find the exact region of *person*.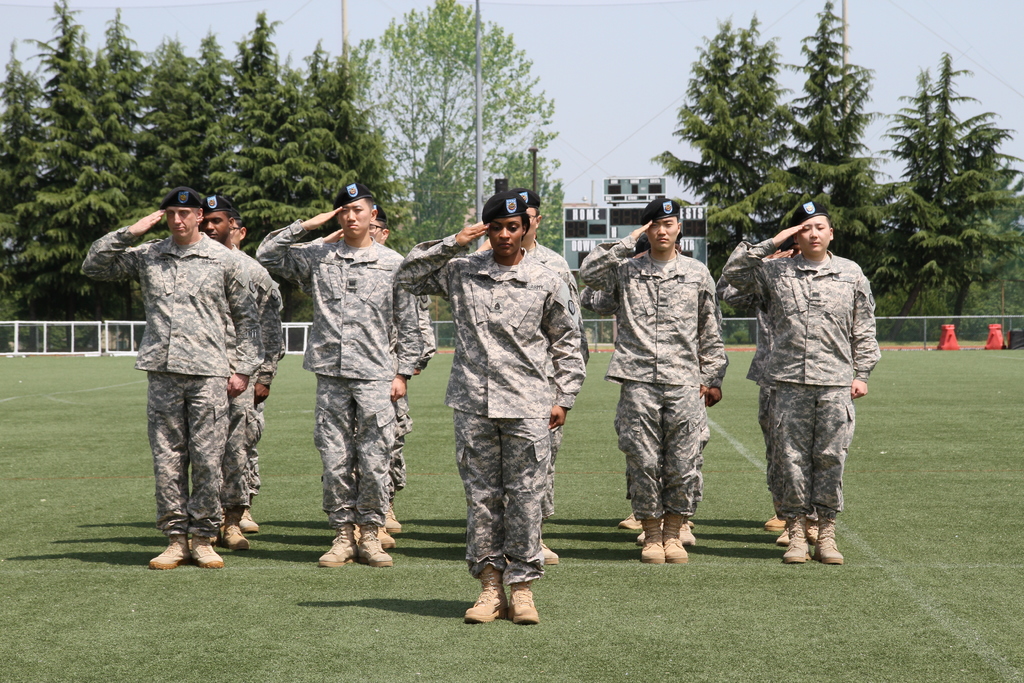
Exact region: {"x1": 254, "y1": 177, "x2": 420, "y2": 557}.
